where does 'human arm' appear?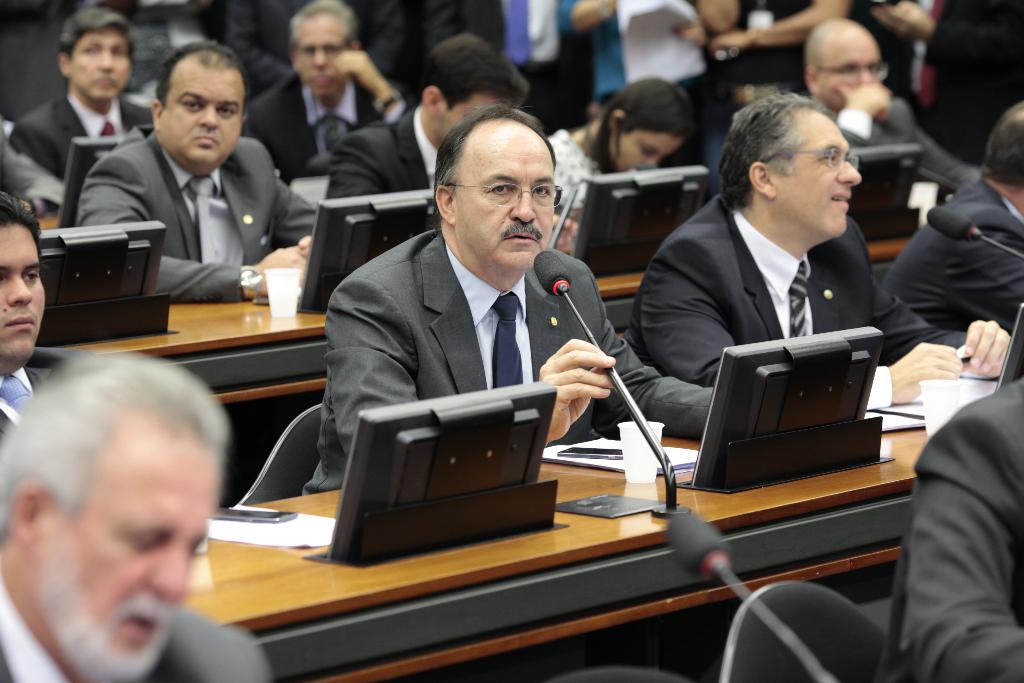
Appears at 877:251:1005:372.
